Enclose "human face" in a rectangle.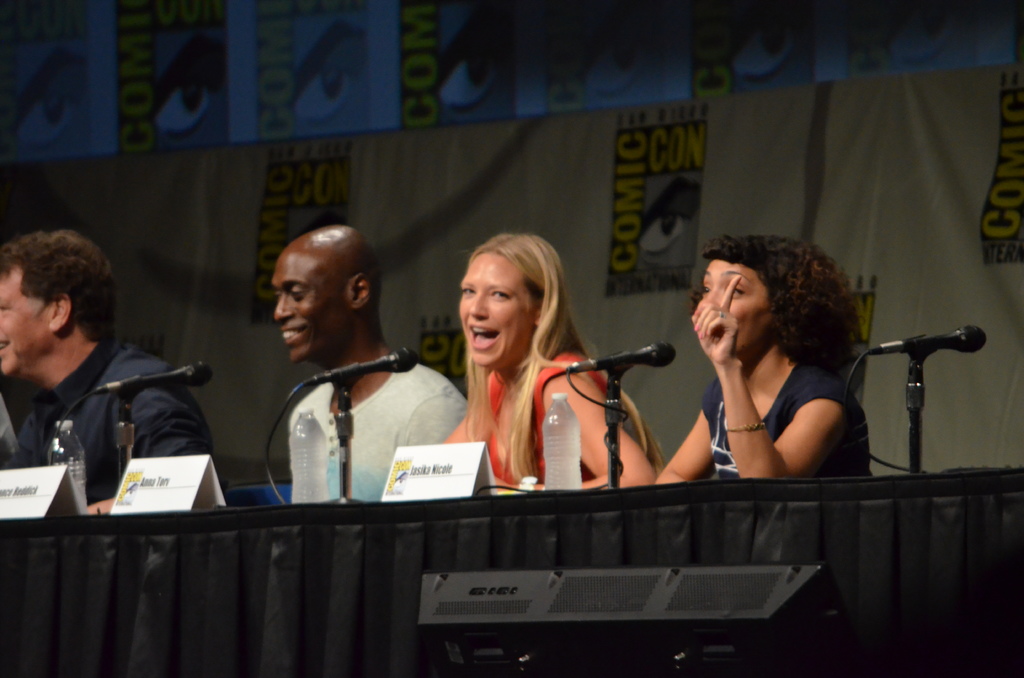
l=701, t=262, r=773, b=353.
